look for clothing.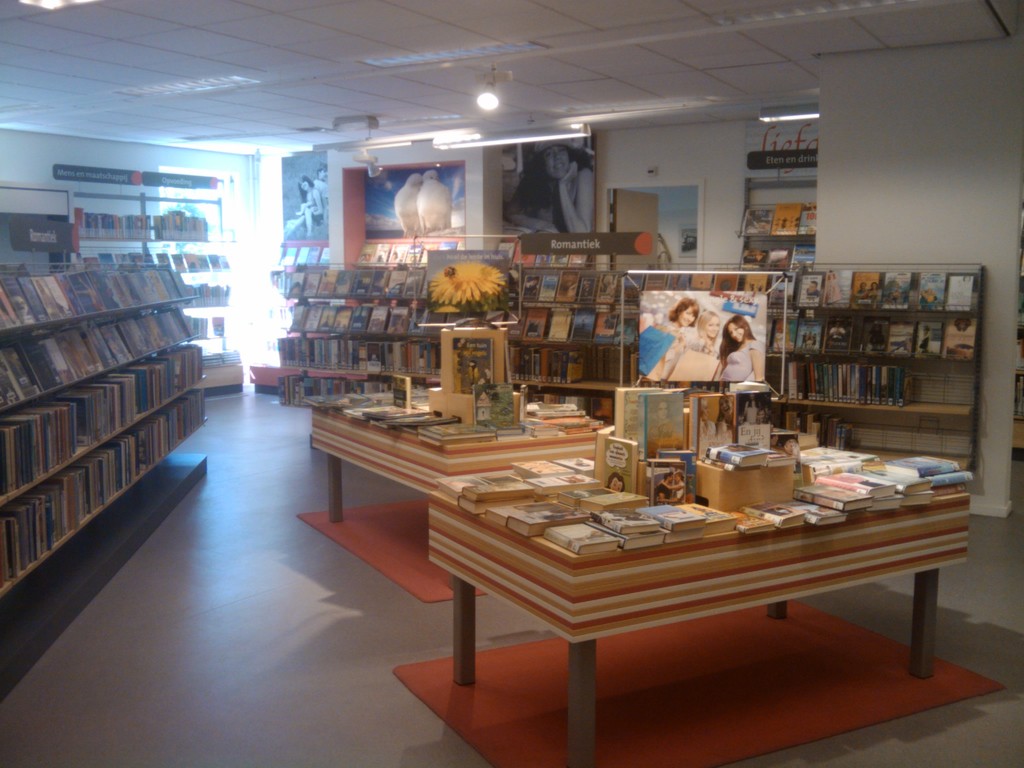
Found: (left=653, top=330, right=726, bottom=366).
